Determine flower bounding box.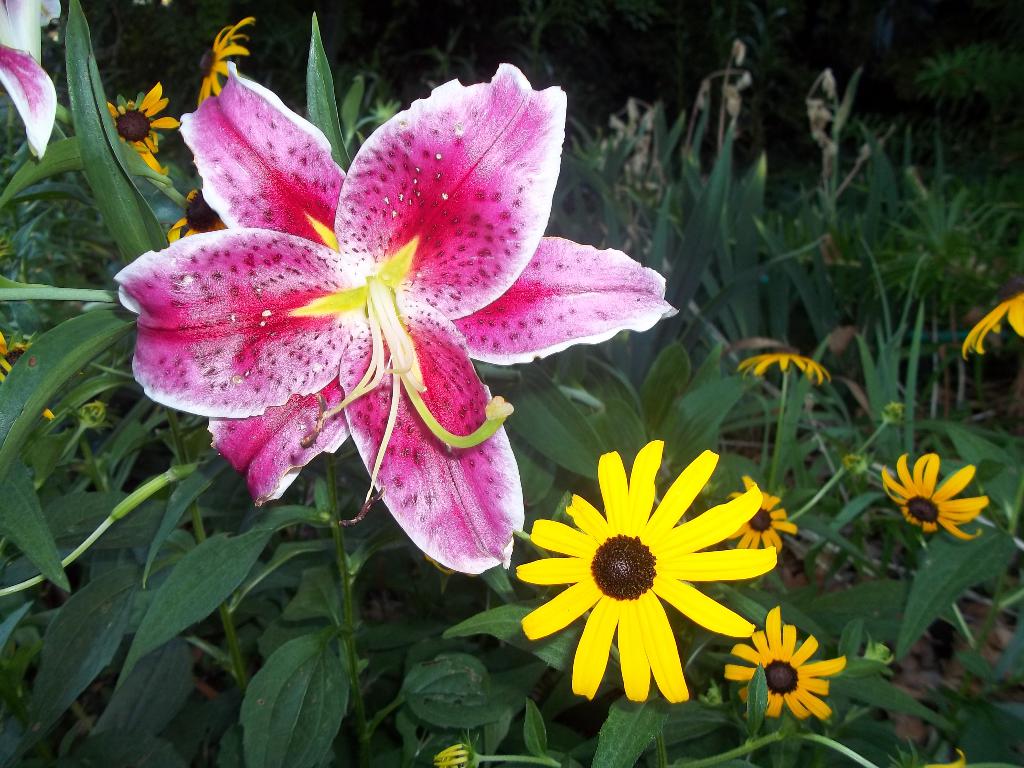
Determined: select_region(881, 452, 990, 542).
